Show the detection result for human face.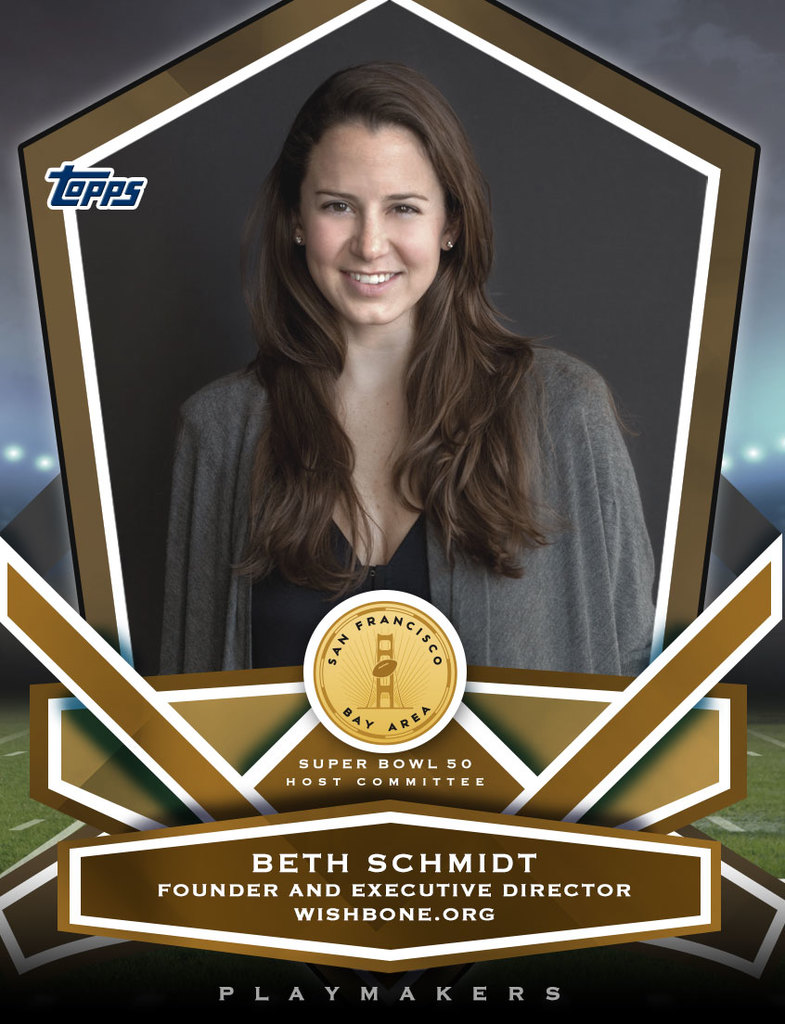
locate(297, 115, 444, 326).
